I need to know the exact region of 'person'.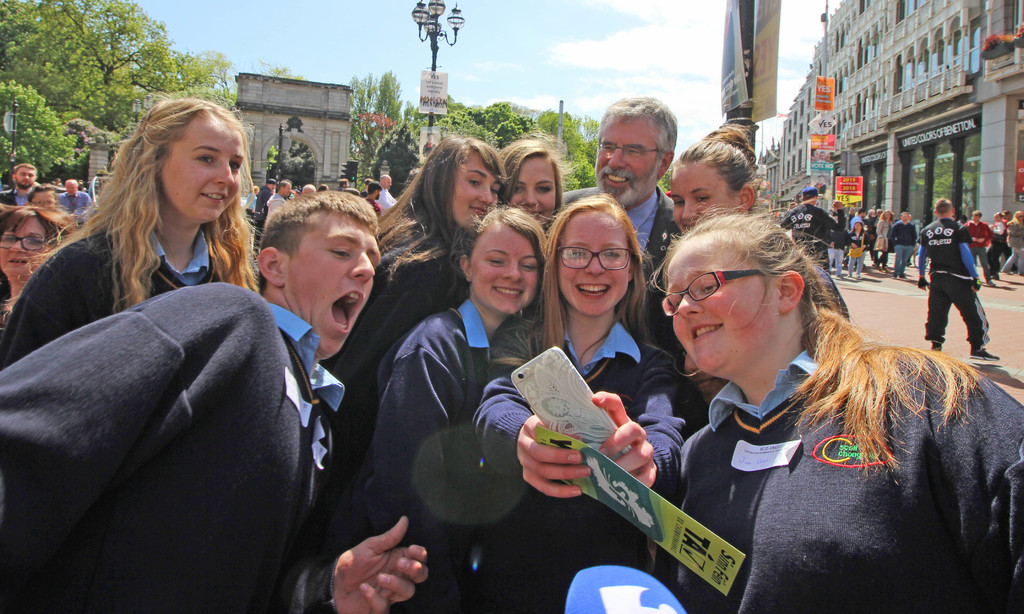
Region: <bbox>2, 197, 67, 309</bbox>.
